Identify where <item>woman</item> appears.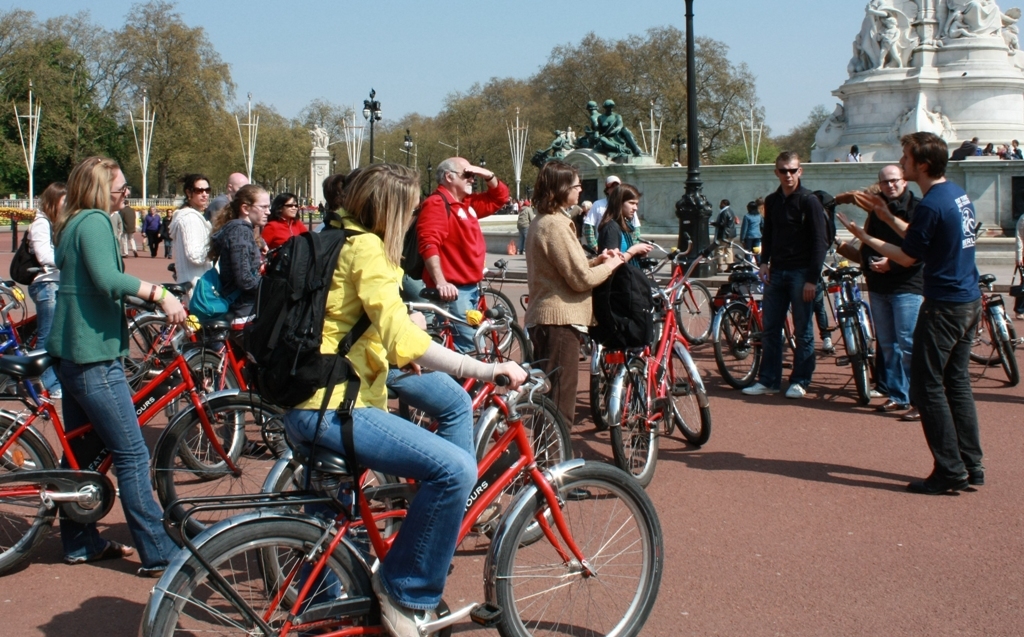
Appears at detection(206, 182, 280, 326).
